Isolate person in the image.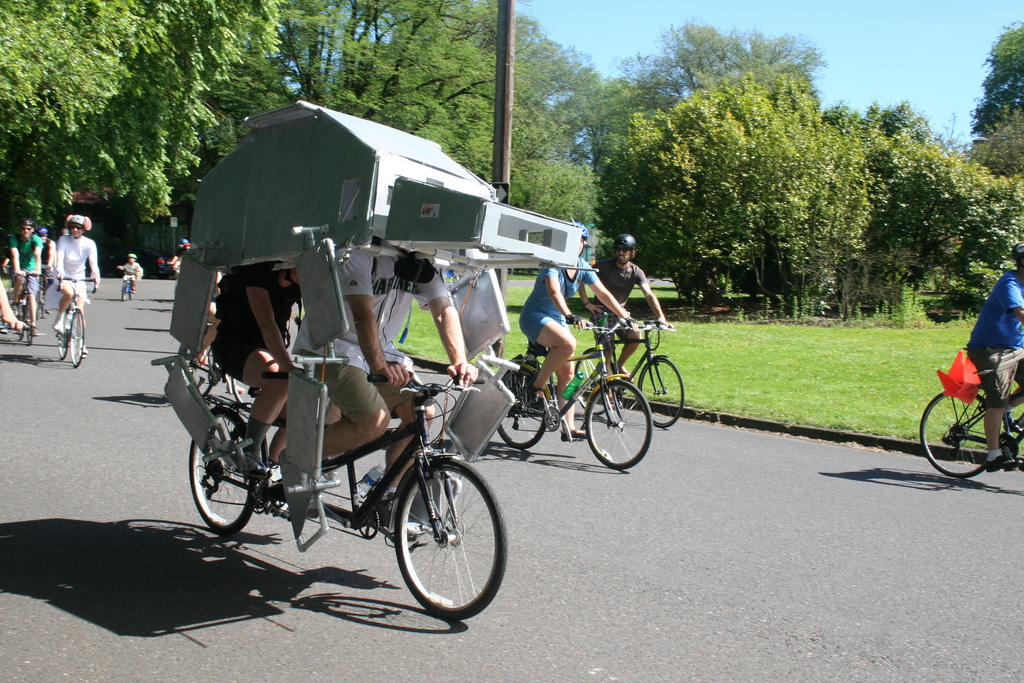
Isolated region: box(117, 252, 140, 295).
